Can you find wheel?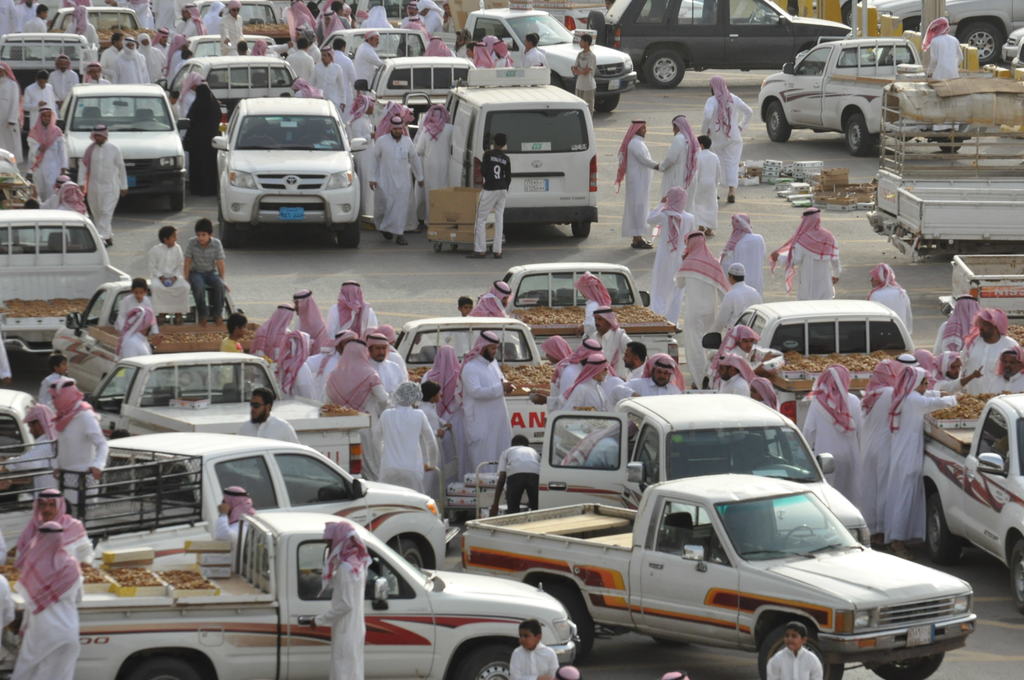
Yes, bounding box: bbox(572, 222, 590, 237).
